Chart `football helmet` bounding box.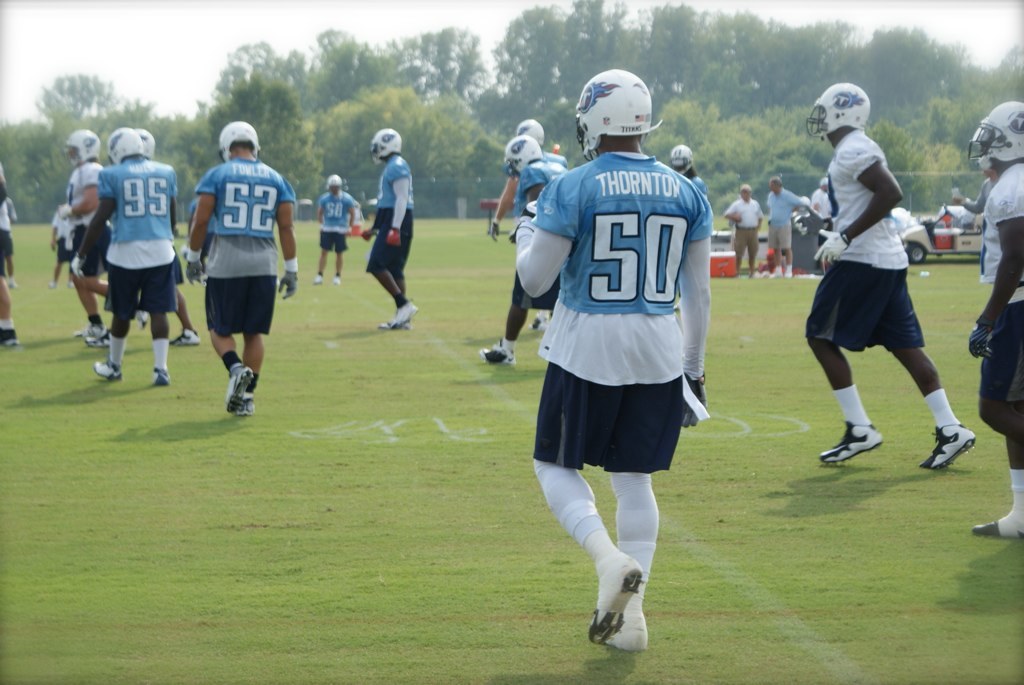
Charted: pyautogui.locateOnScreen(139, 129, 154, 160).
